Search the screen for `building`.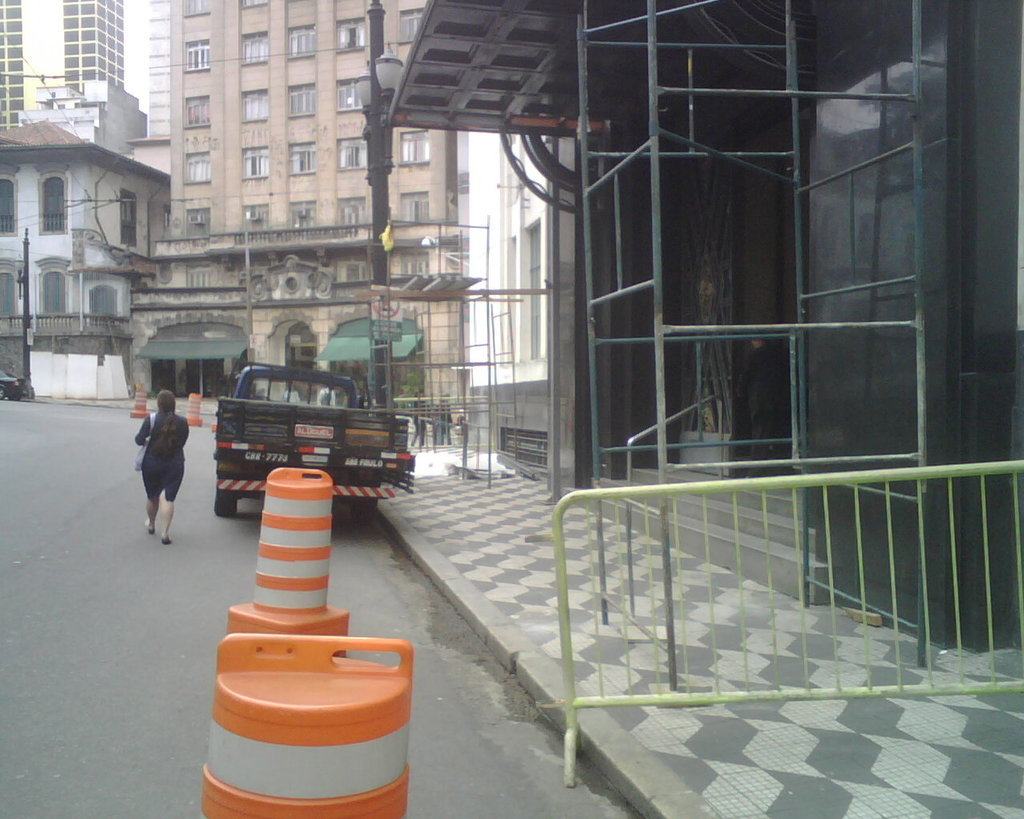
Found at x1=0 y1=0 x2=140 y2=124.
